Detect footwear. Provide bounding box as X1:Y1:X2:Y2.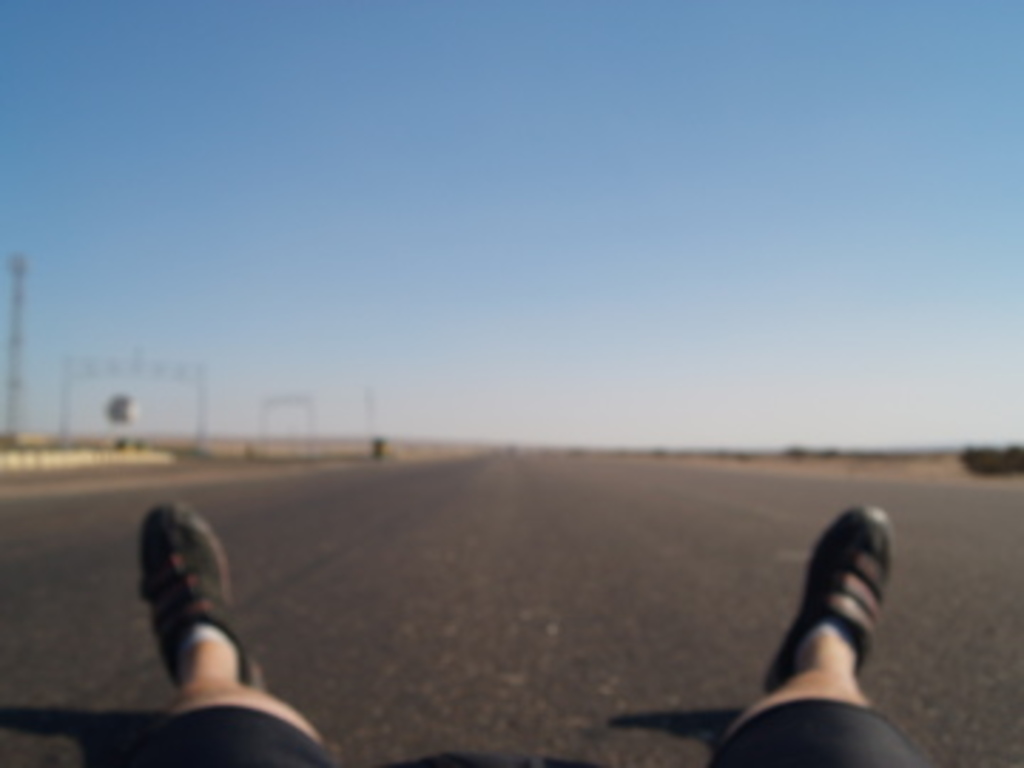
125:518:282:751.
